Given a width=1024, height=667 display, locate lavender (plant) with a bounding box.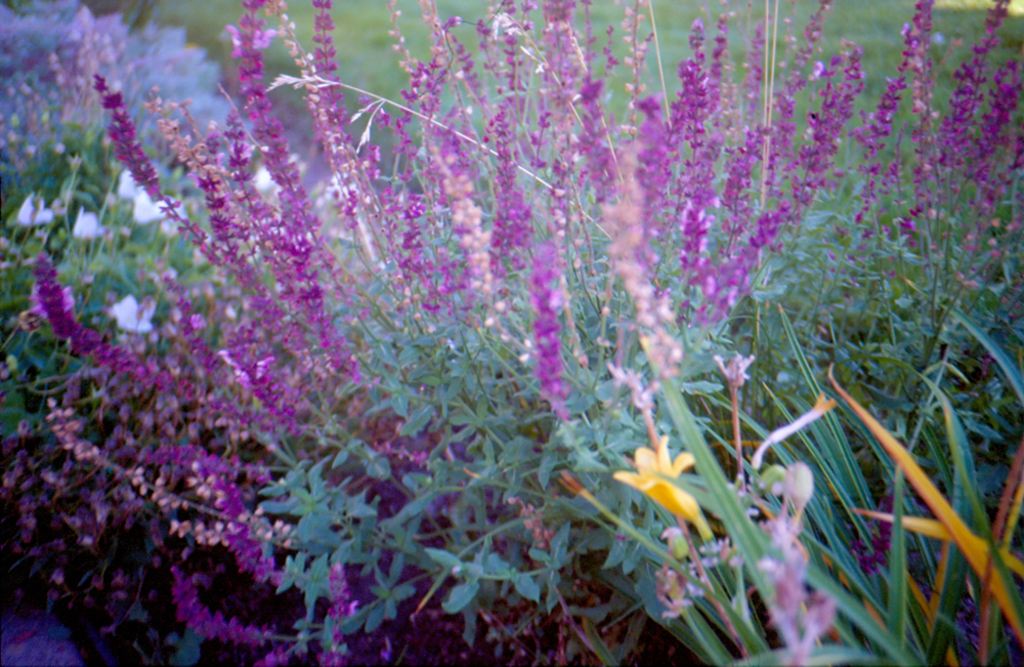
Located: [600, 195, 670, 381].
